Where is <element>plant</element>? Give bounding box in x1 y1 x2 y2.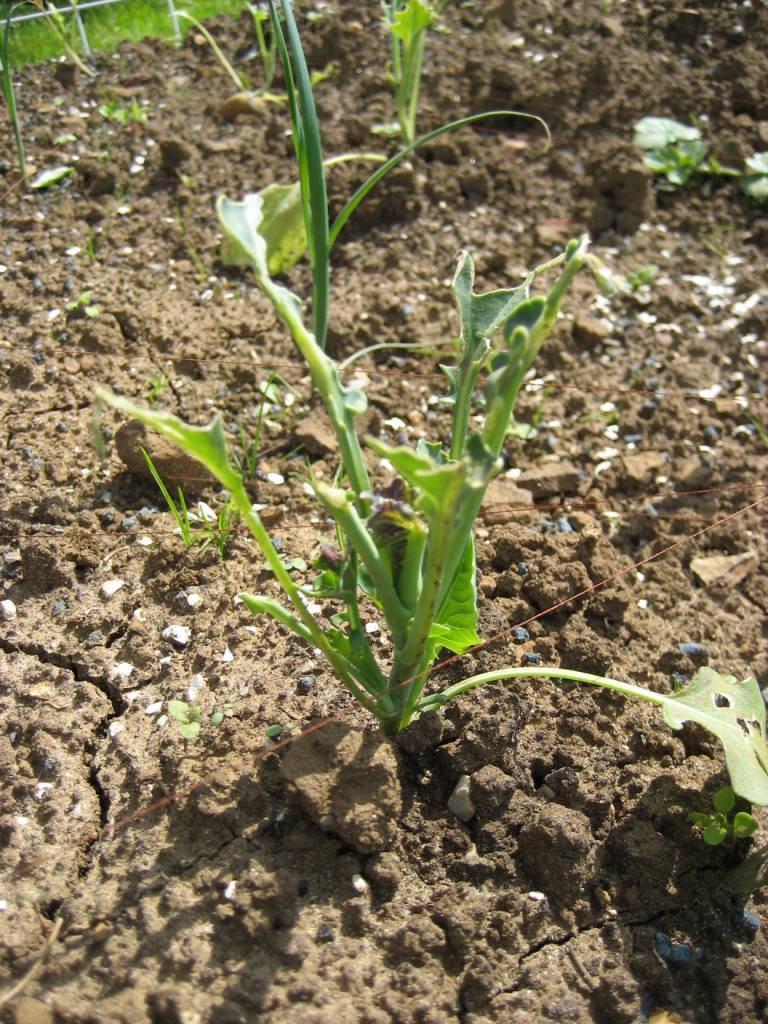
607 102 694 195.
